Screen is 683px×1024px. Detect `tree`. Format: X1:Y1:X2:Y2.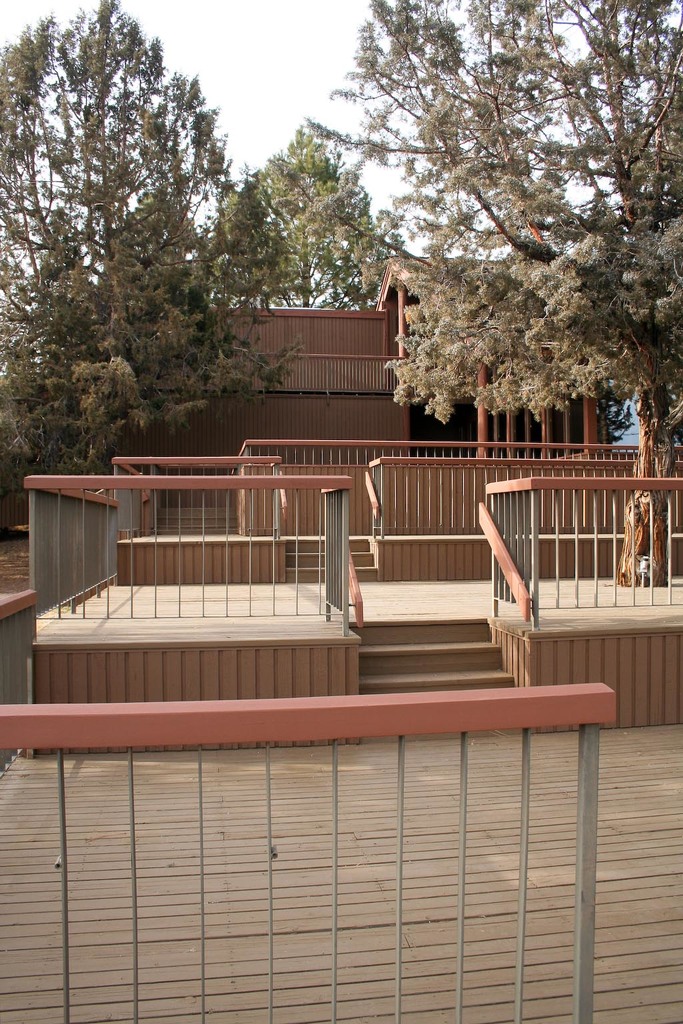
13:21:247:451.
